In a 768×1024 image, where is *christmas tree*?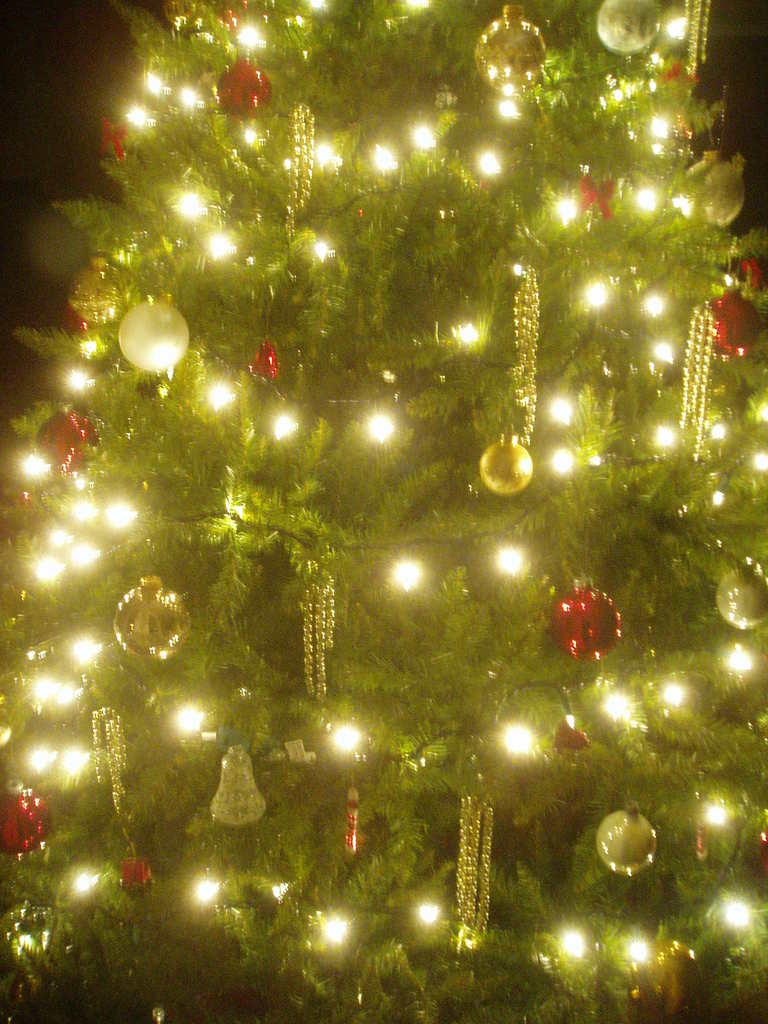
bbox(0, 0, 767, 1022).
